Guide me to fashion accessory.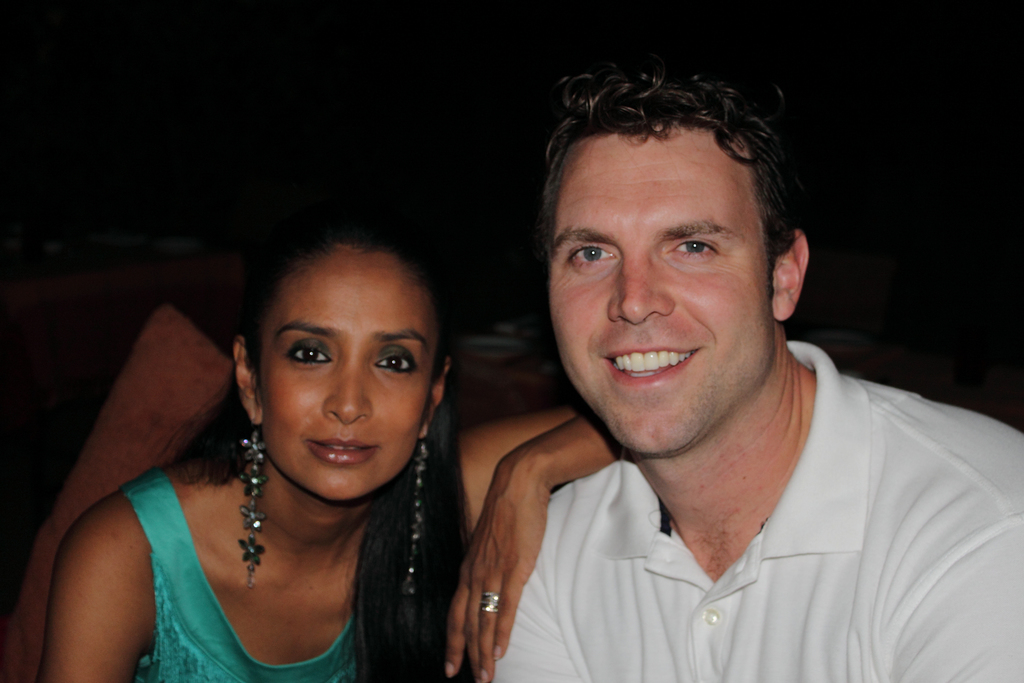
Guidance: [232, 429, 268, 591].
